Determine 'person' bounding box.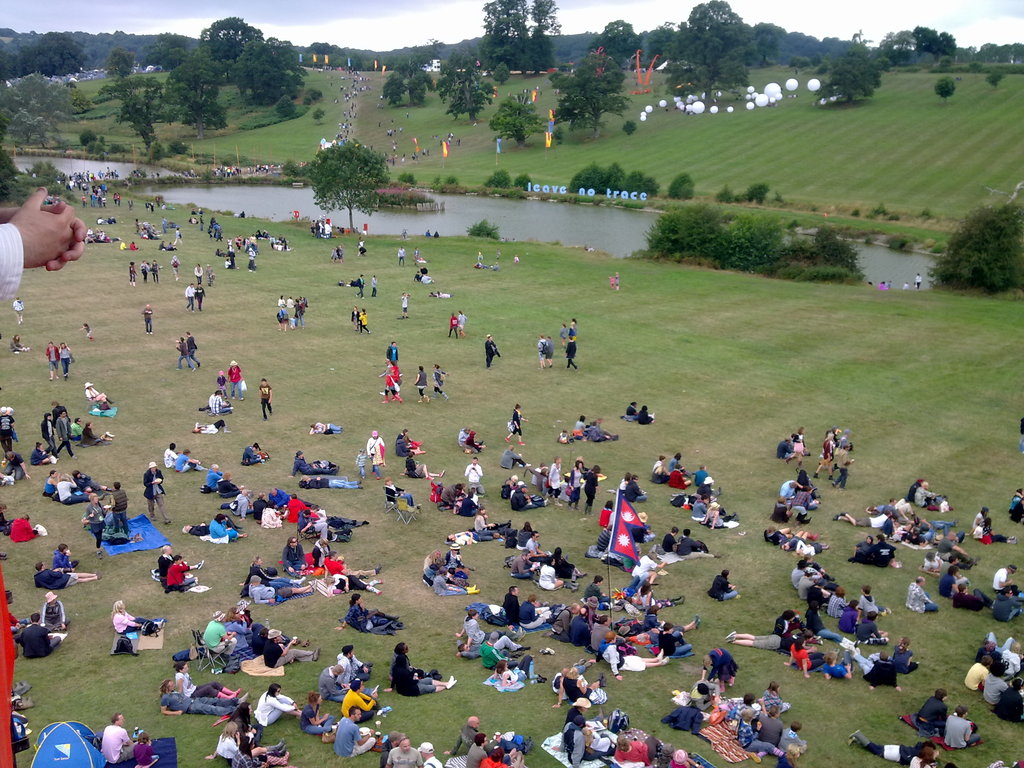
Determined: BBox(222, 261, 227, 269).
